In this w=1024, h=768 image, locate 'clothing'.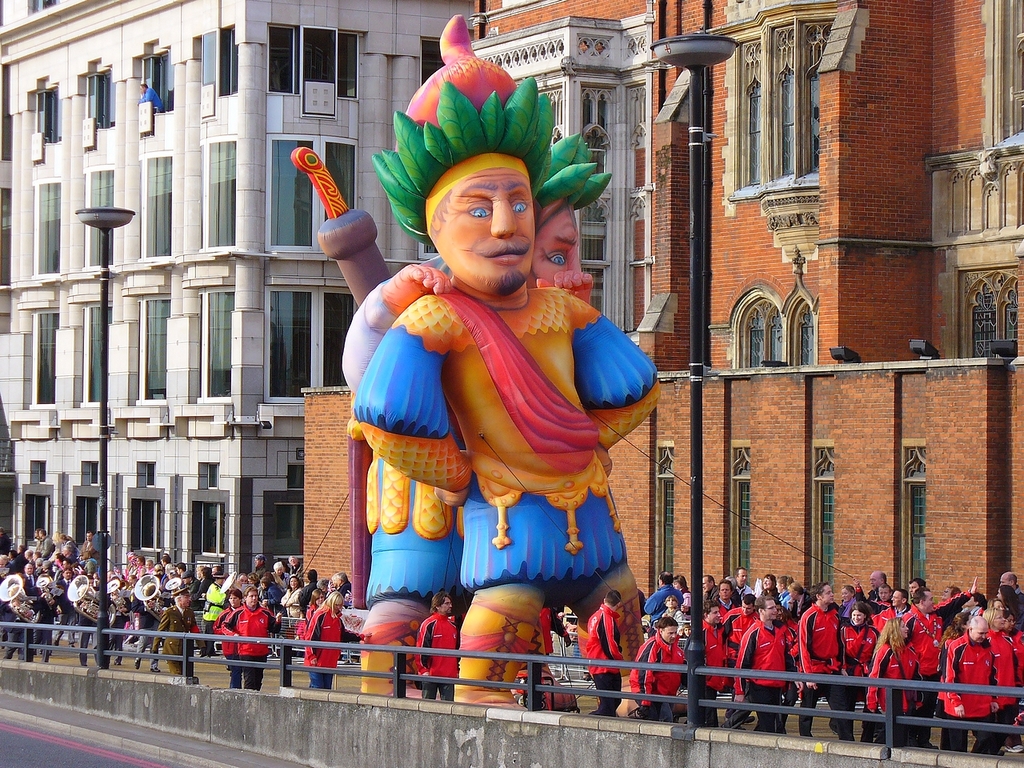
Bounding box: l=457, t=470, r=629, b=592.
